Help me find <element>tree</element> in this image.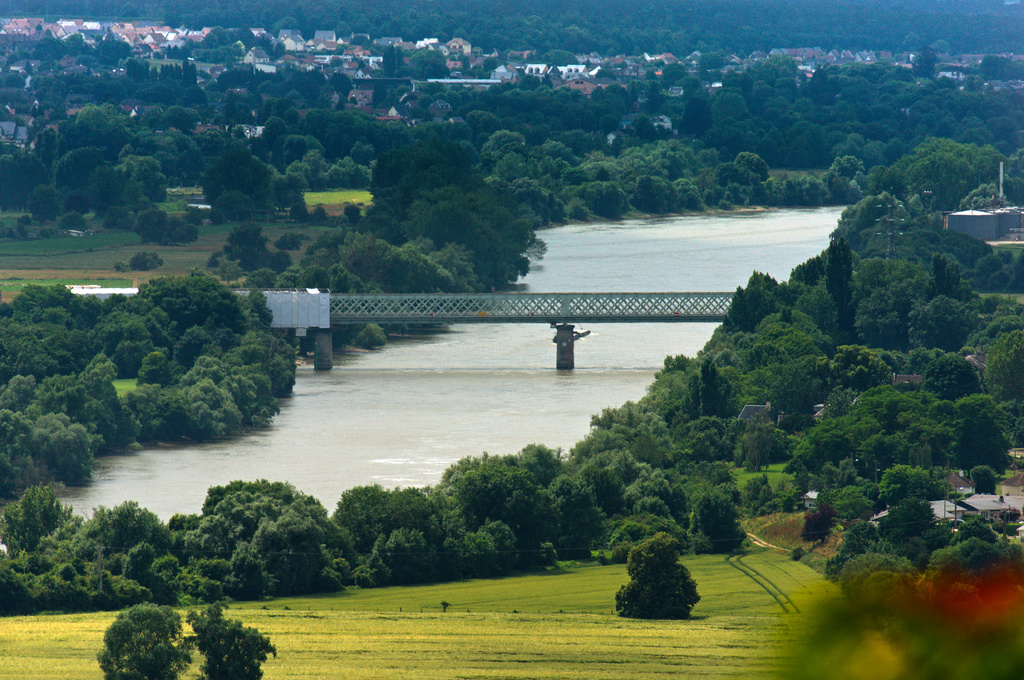
Found it: box(202, 25, 232, 51).
